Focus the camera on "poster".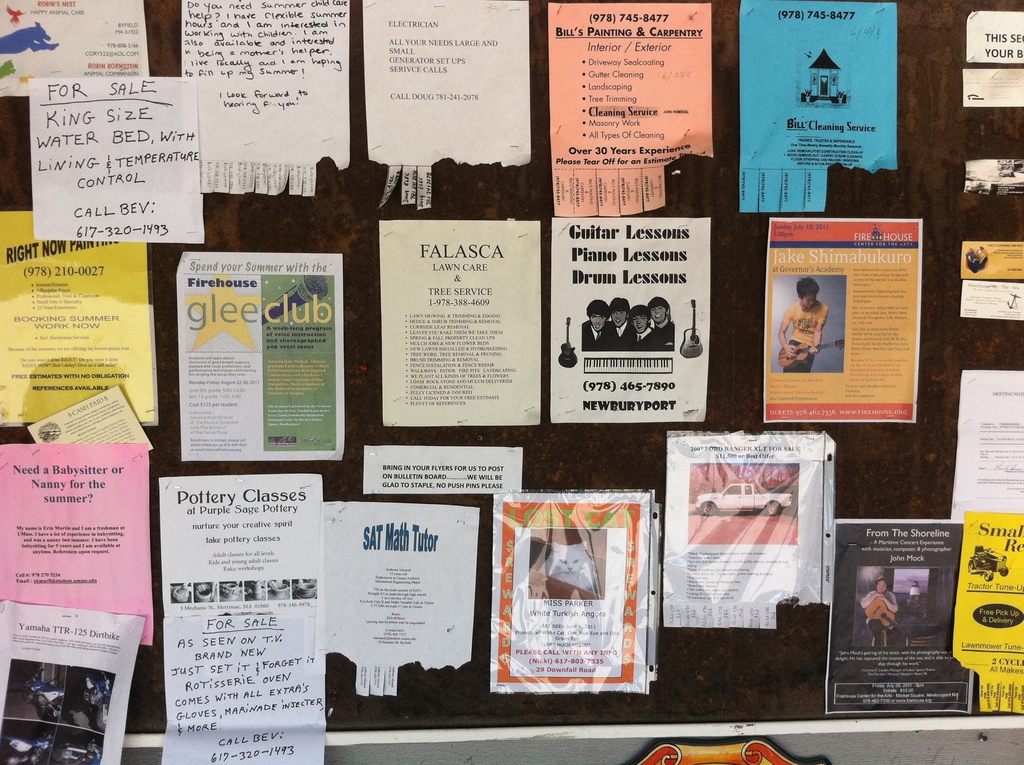
Focus region: bbox(826, 520, 973, 713).
